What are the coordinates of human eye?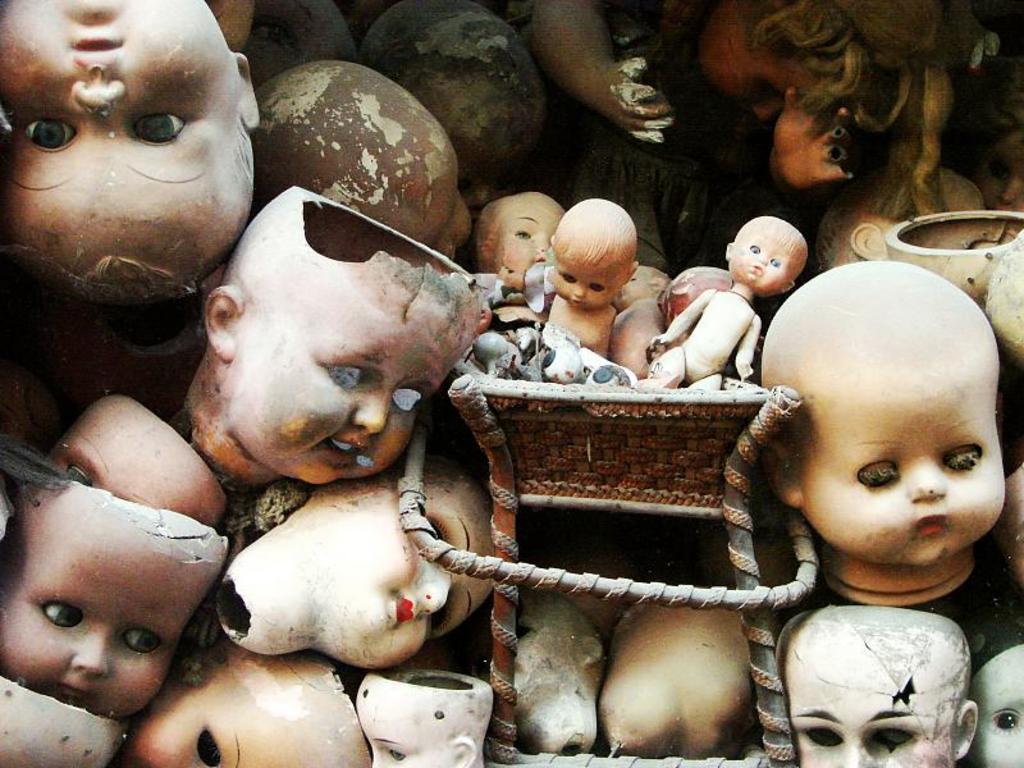
locate(940, 438, 988, 477).
